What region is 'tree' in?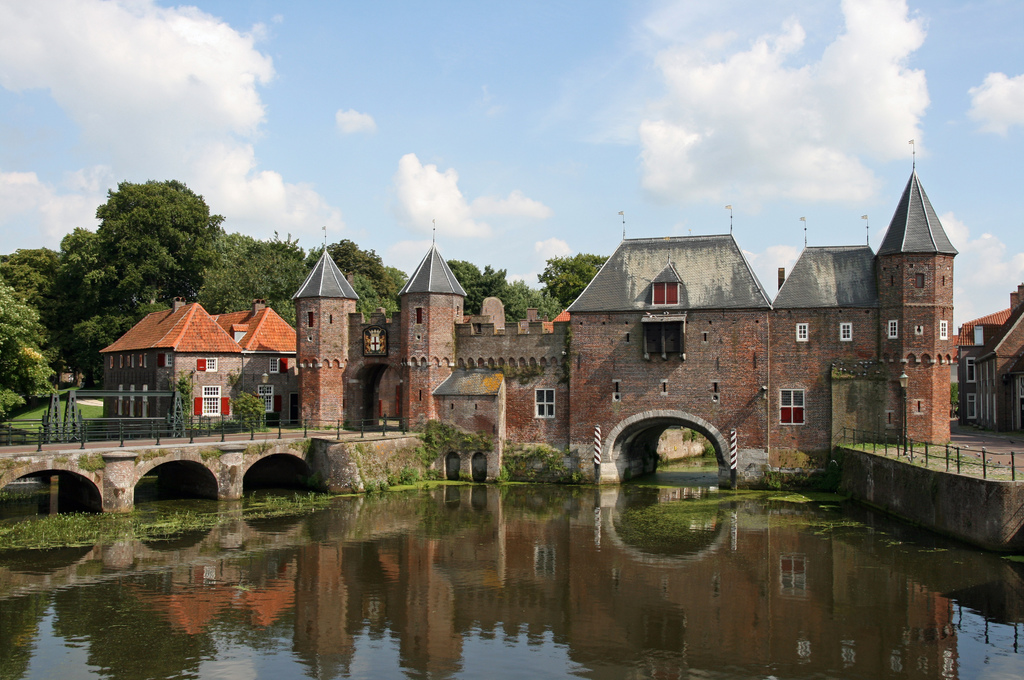
x1=51, y1=173, x2=237, y2=304.
